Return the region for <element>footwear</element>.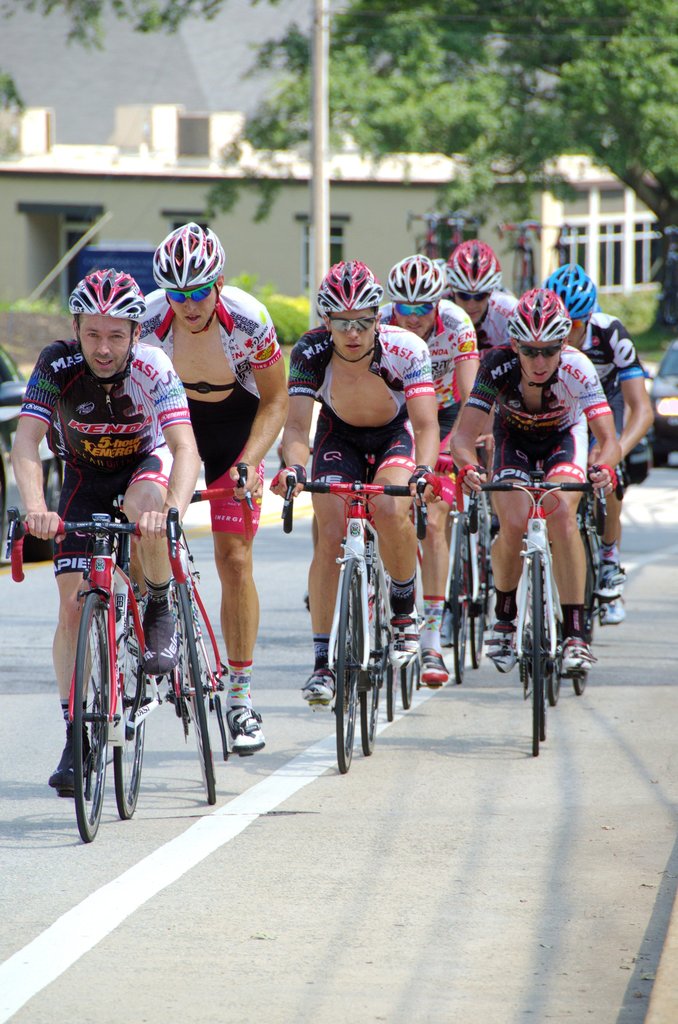
134,588,174,679.
